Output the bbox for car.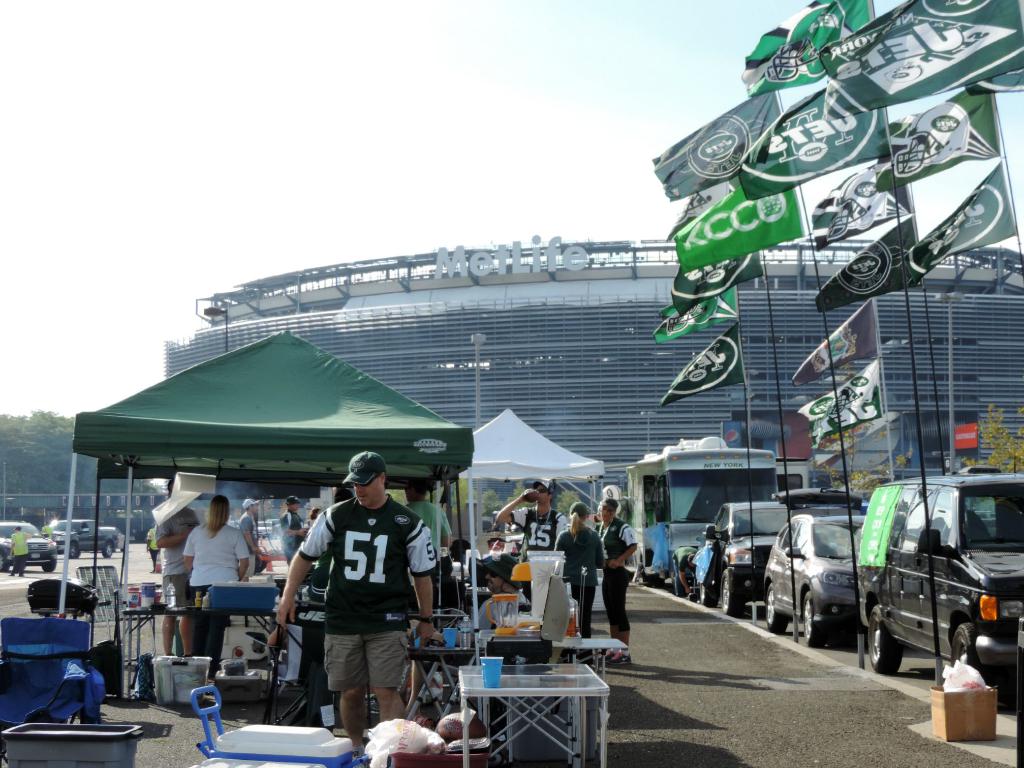
703:498:793:617.
